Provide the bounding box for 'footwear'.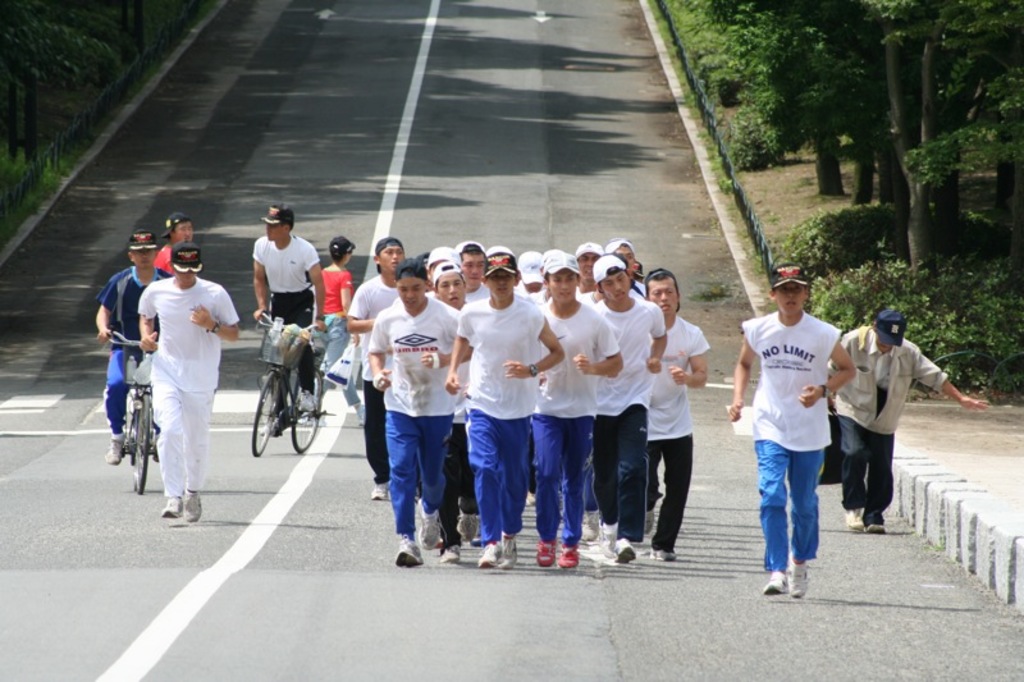
[796,573,812,600].
